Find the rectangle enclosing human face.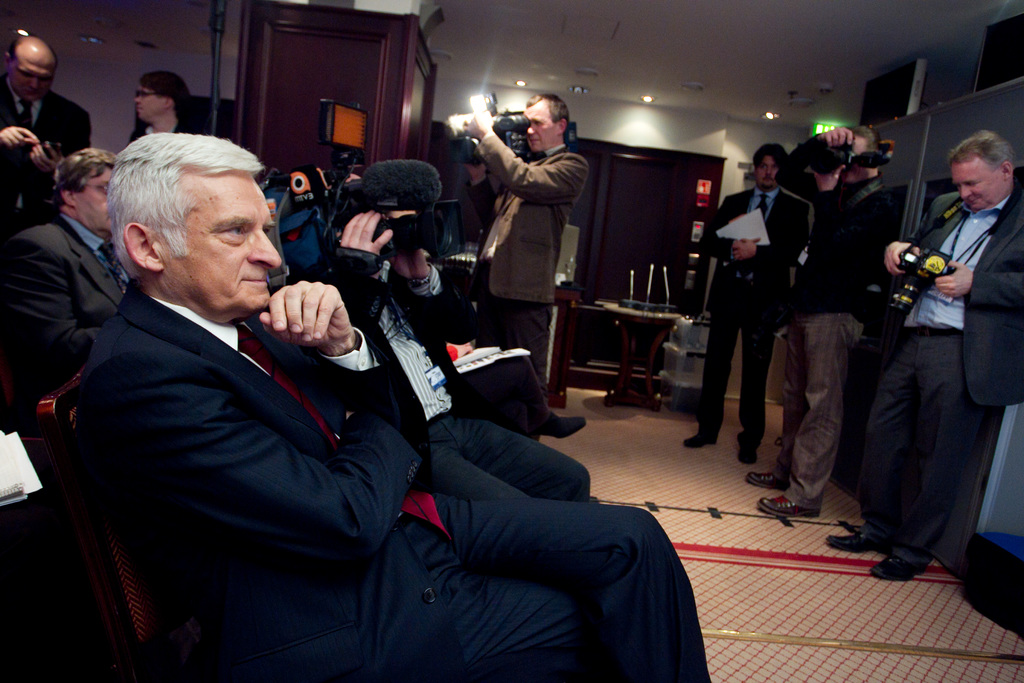
<box>136,89,156,120</box>.
